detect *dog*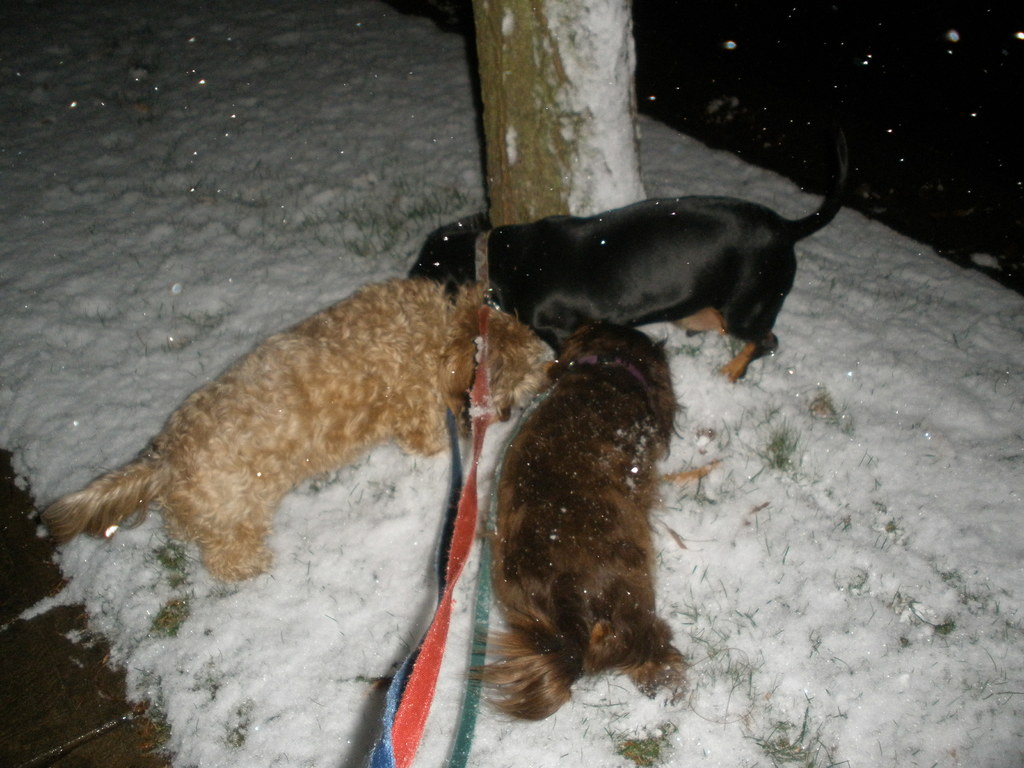
select_region(451, 315, 691, 728)
